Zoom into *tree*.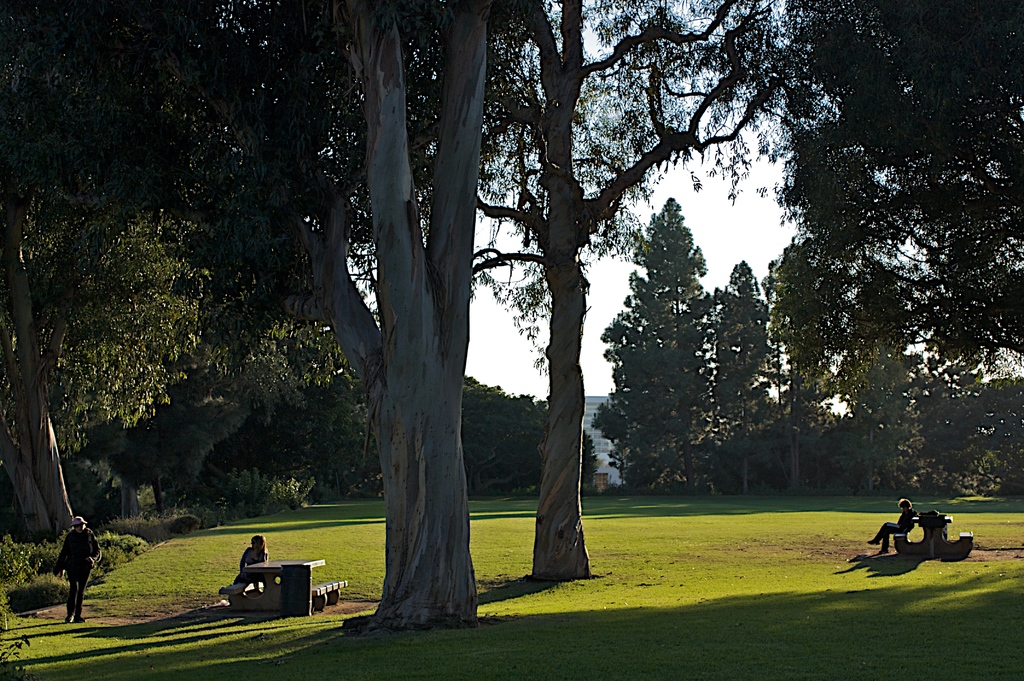
Zoom target: (left=470, top=0, right=830, bottom=580).
